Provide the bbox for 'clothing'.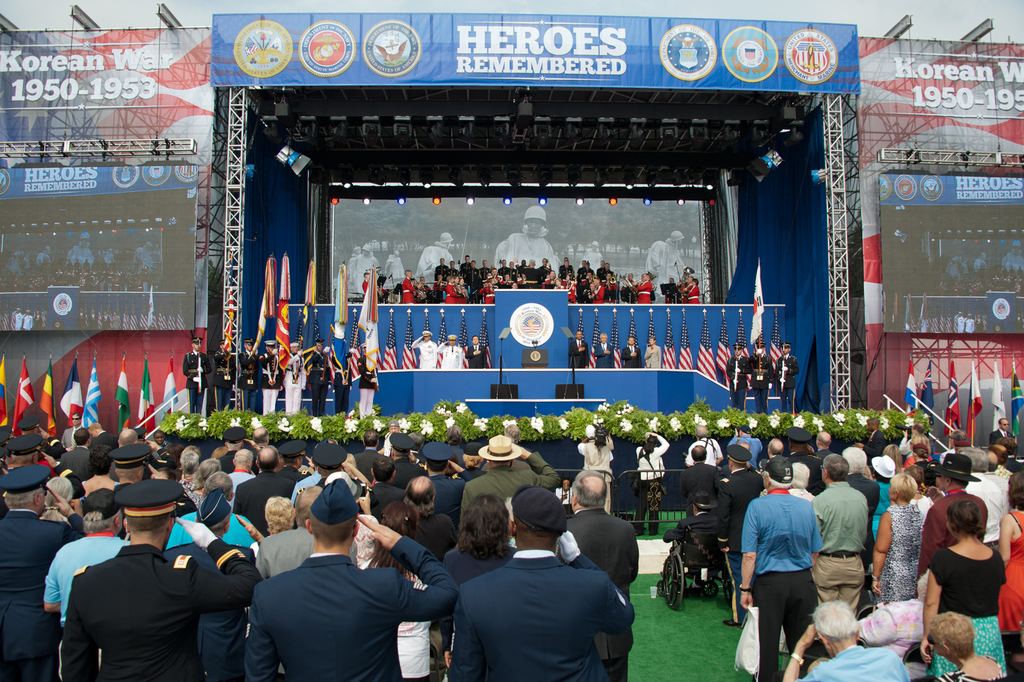
bbox(525, 265, 539, 285).
